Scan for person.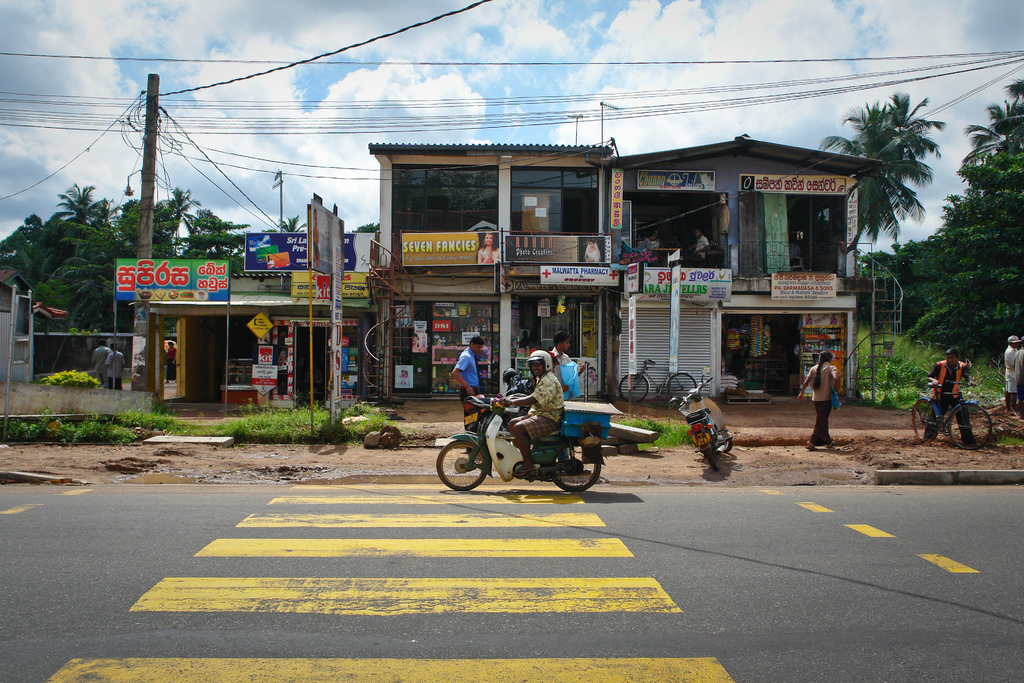
Scan result: 543,329,580,399.
